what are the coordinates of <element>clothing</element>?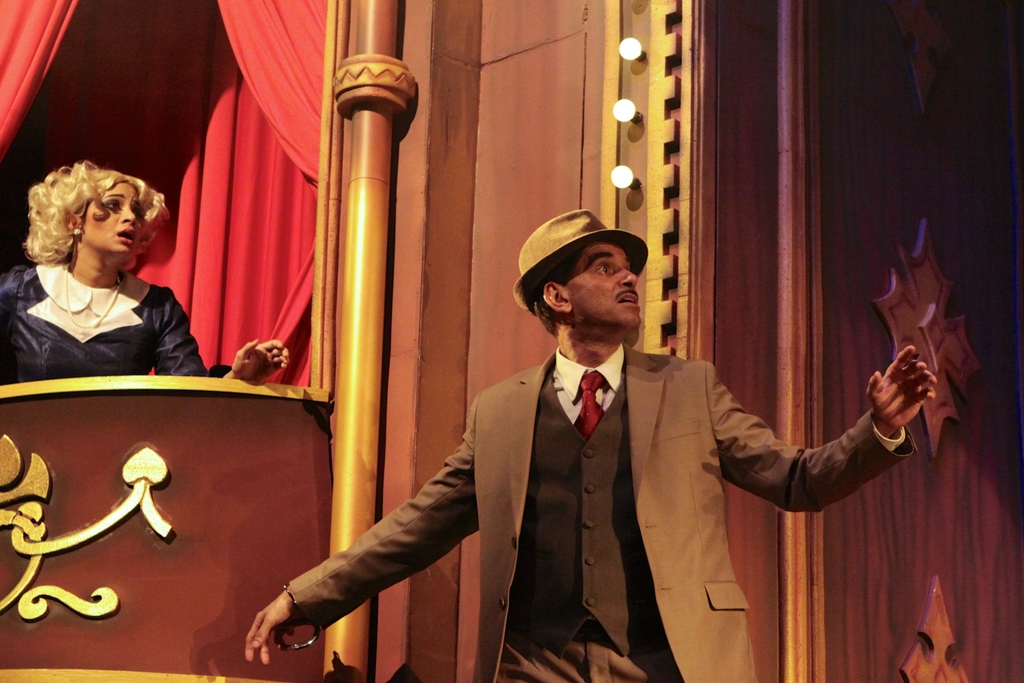
<region>285, 340, 921, 682</region>.
